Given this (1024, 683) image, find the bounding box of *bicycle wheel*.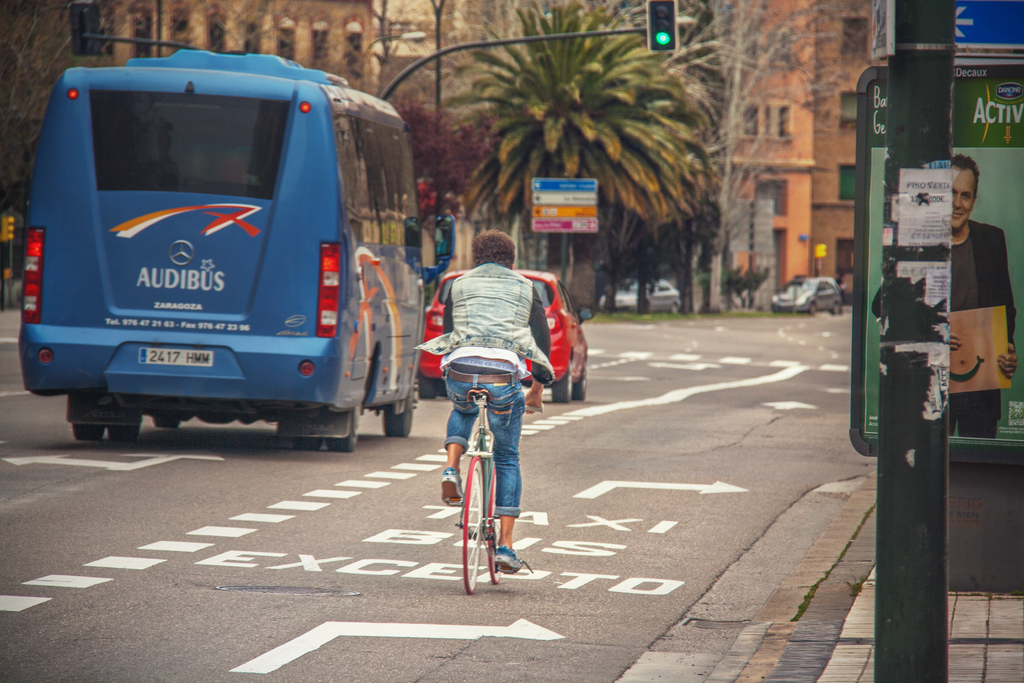
select_region(461, 454, 486, 595).
